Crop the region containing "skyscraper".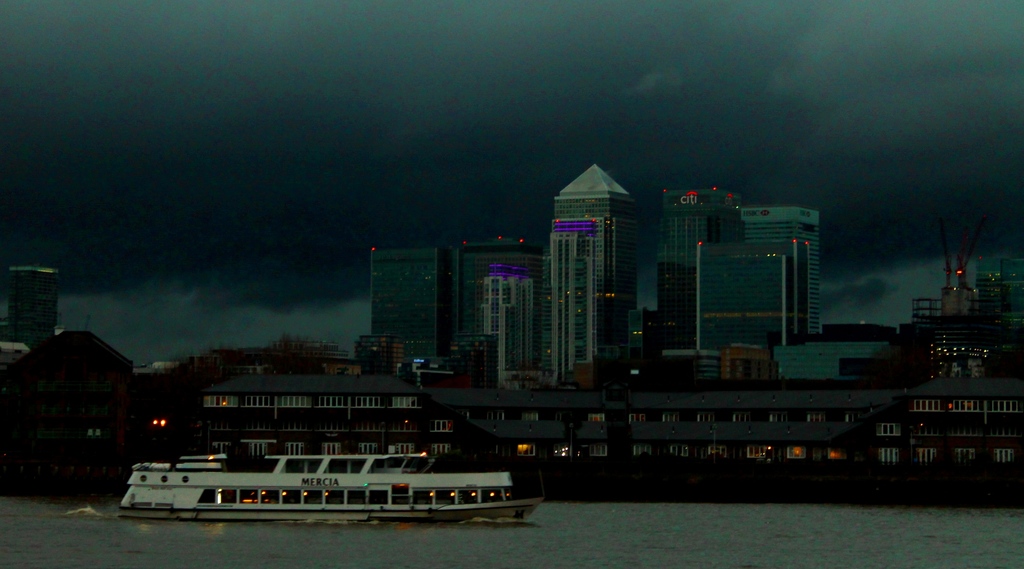
Crop region: box=[442, 233, 545, 384].
